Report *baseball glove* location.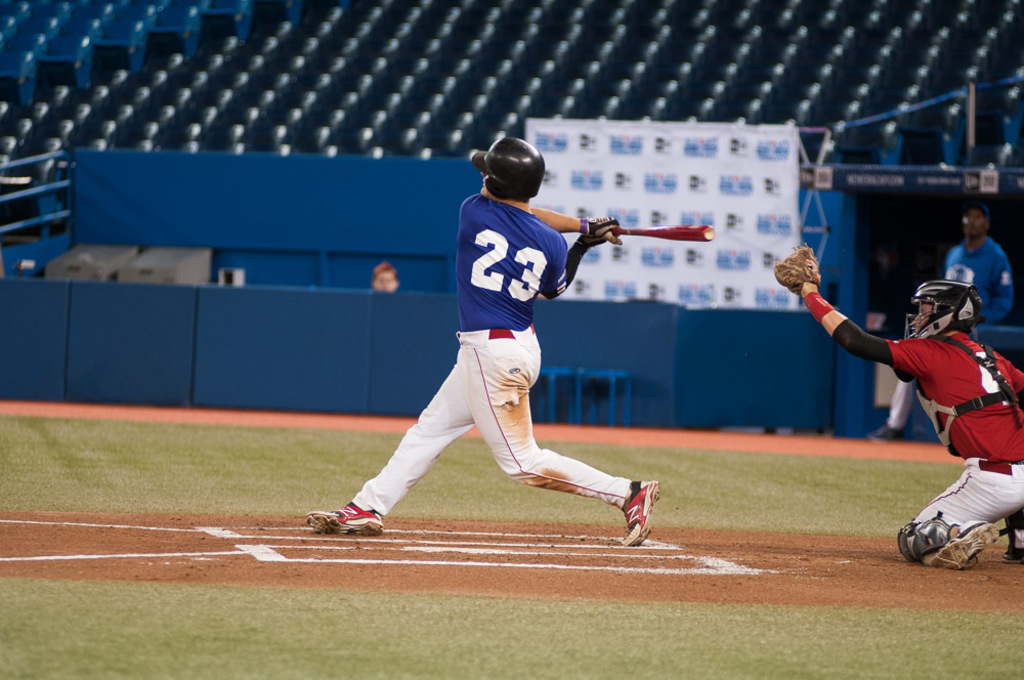
Report: bbox(582, 220, 620, 251).
